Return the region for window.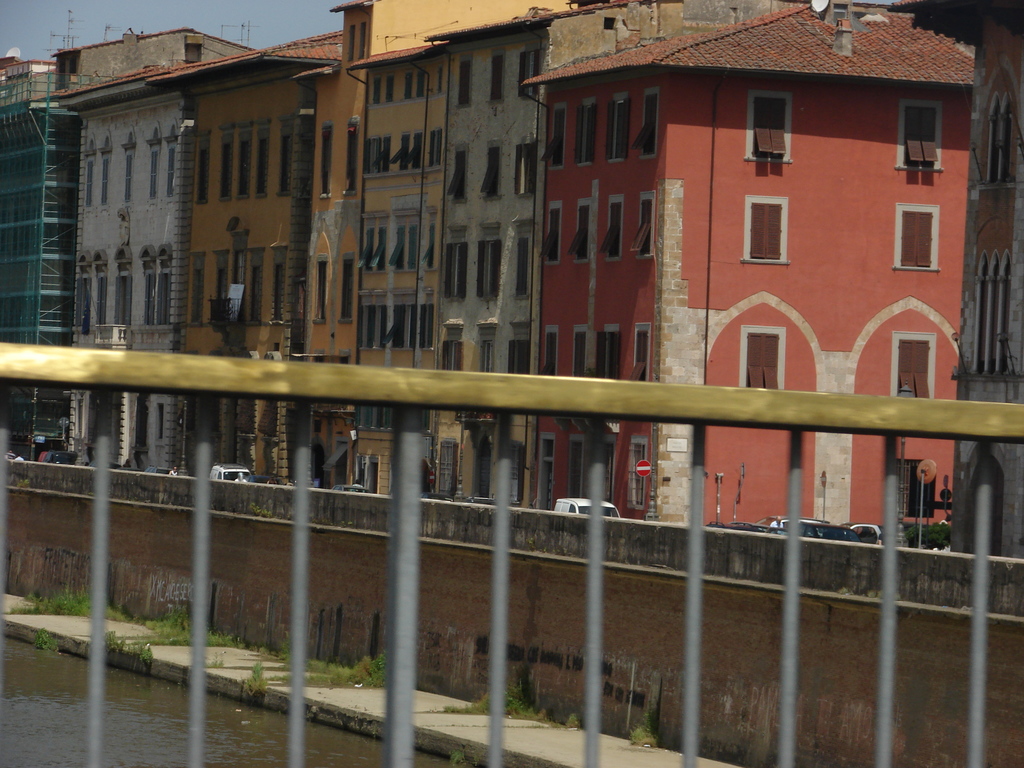
113/271/134/328.
